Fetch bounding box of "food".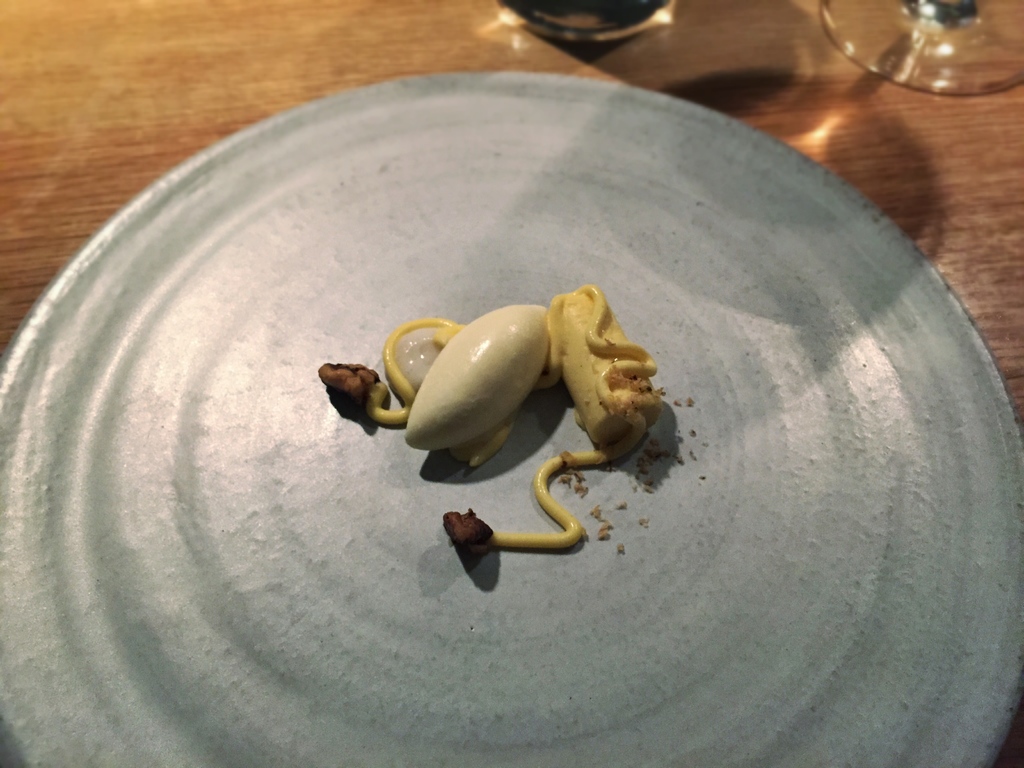
Bbox: [327, 287, 662, 488].
